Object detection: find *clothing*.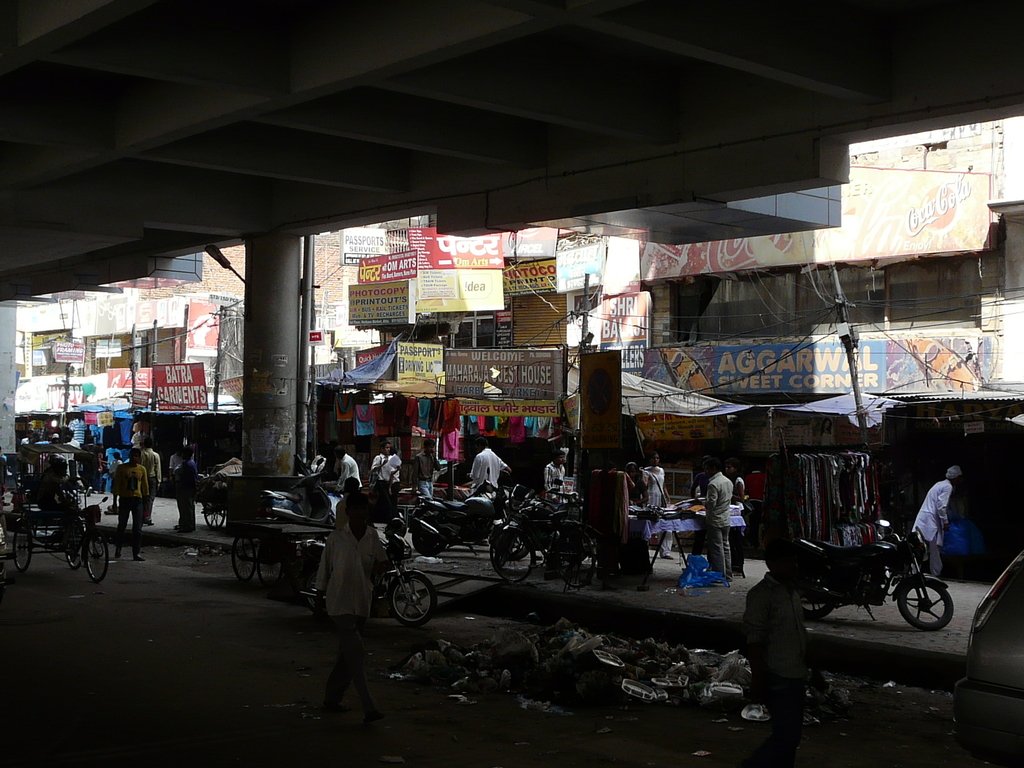
<box>69,413,89,447</box>.
